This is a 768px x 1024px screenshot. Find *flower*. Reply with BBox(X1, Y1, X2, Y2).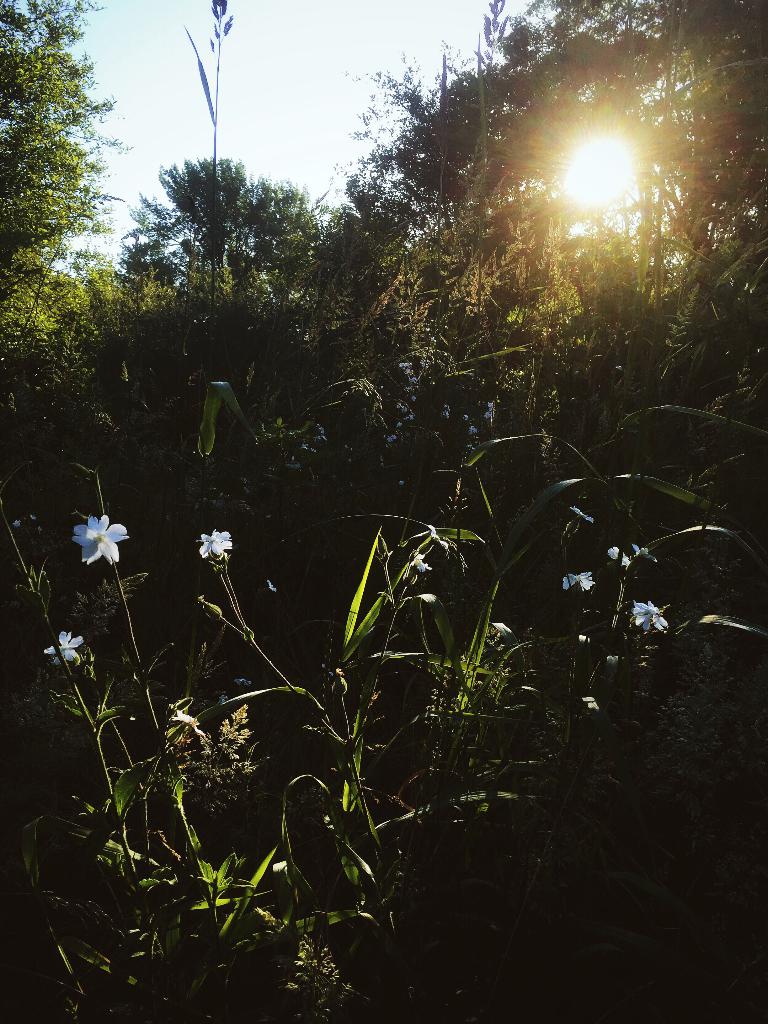
BBox(564, 568, 594, 593).
